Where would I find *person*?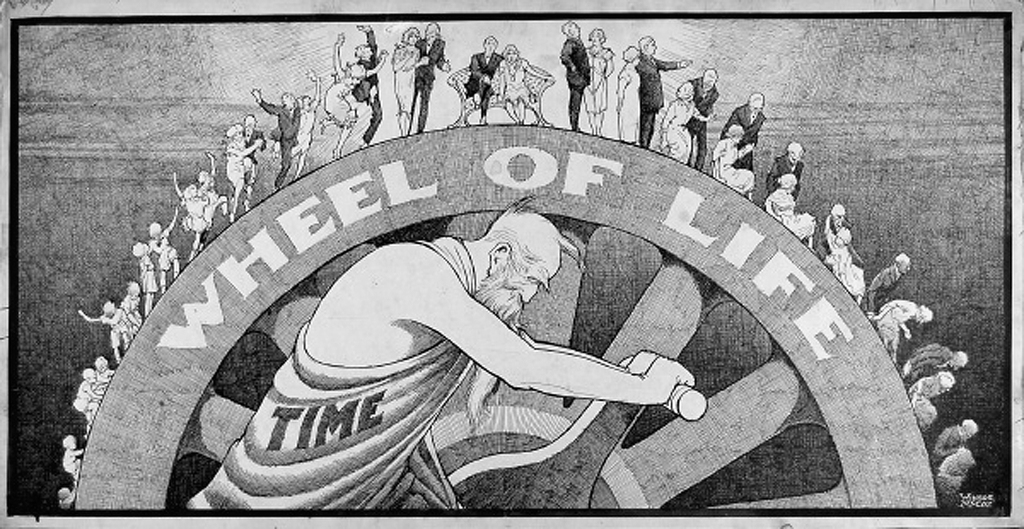
At (x1=118, y1=279, x2=142, y2=333).
